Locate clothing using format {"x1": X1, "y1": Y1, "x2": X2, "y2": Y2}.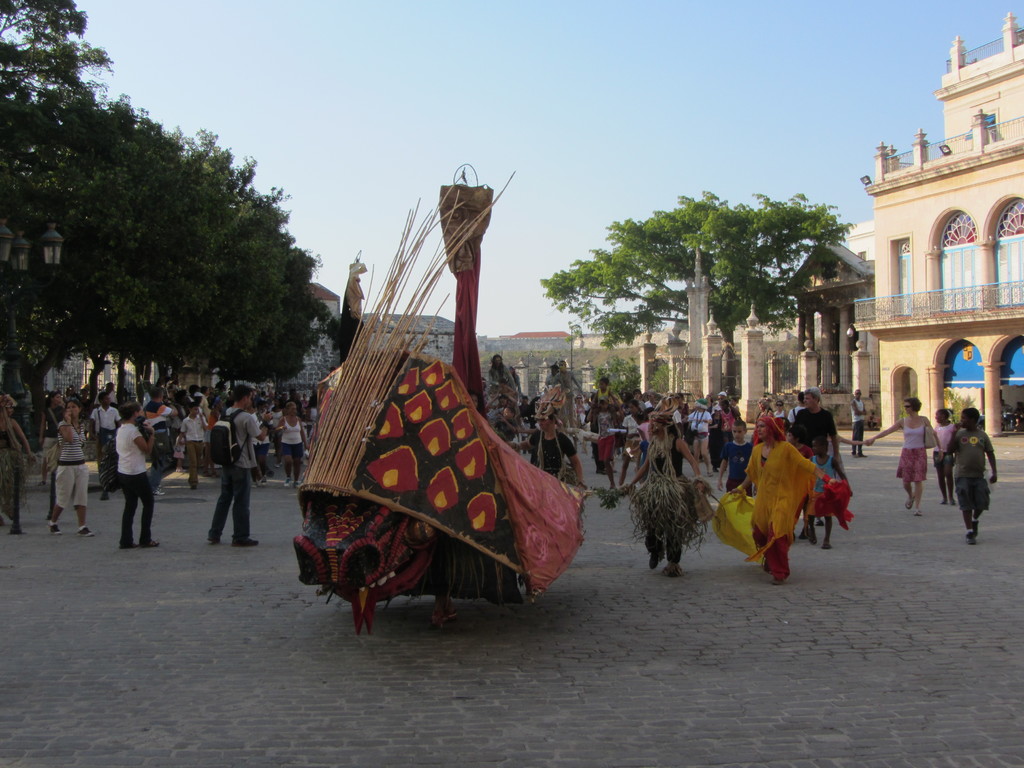
{"x1": 591, "y1": 388, "x2": 611, "y2": 404}.
